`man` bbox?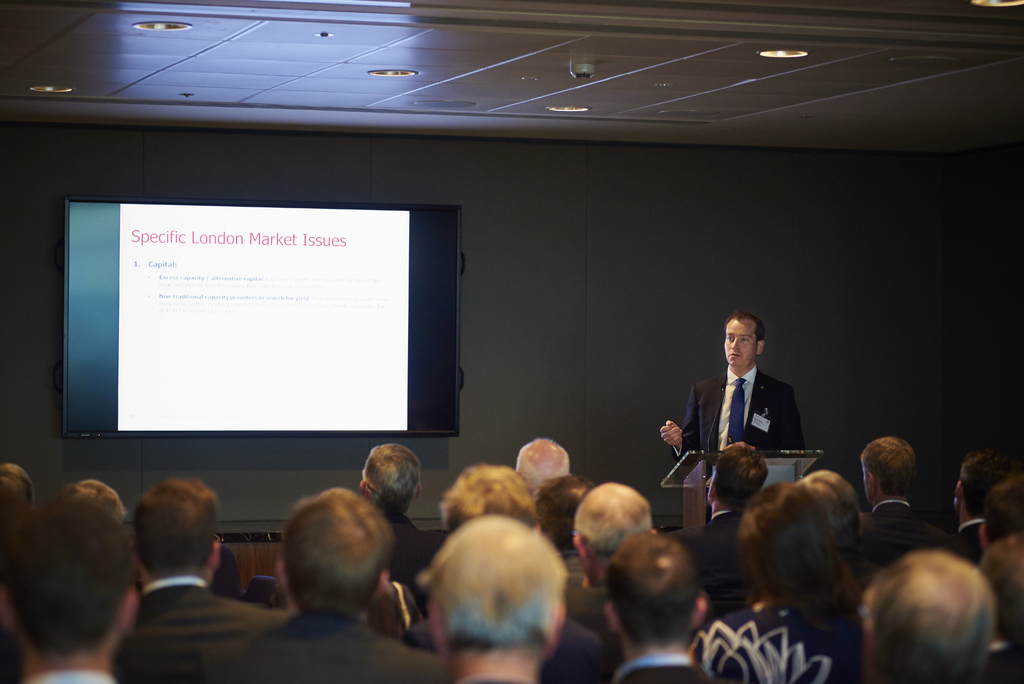
x1=515 y1=440 x2=573 y2=494
